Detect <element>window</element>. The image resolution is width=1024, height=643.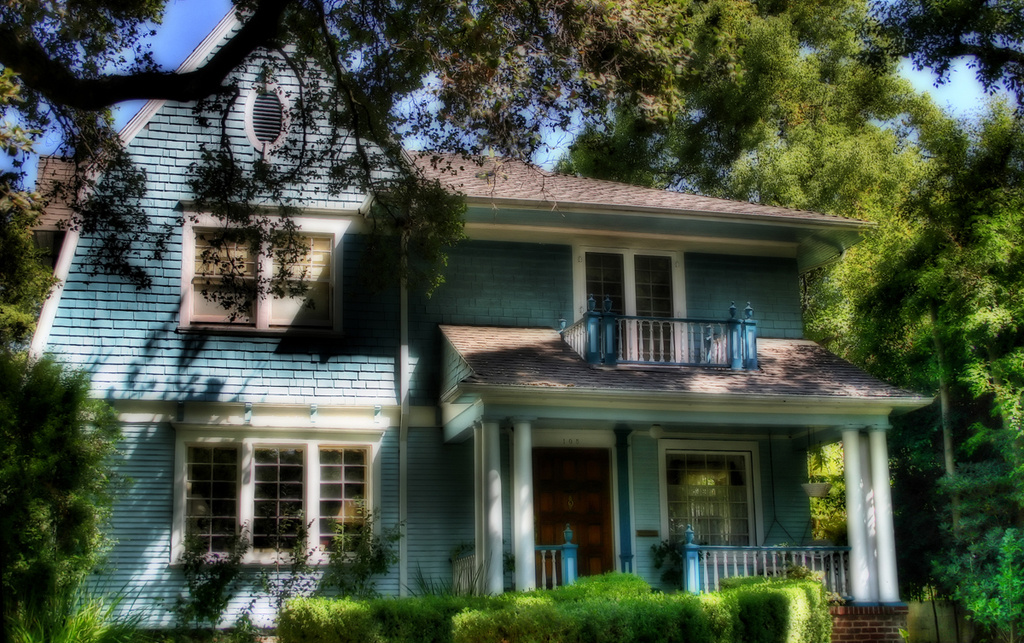
crop(664, 463, 751, 567).
